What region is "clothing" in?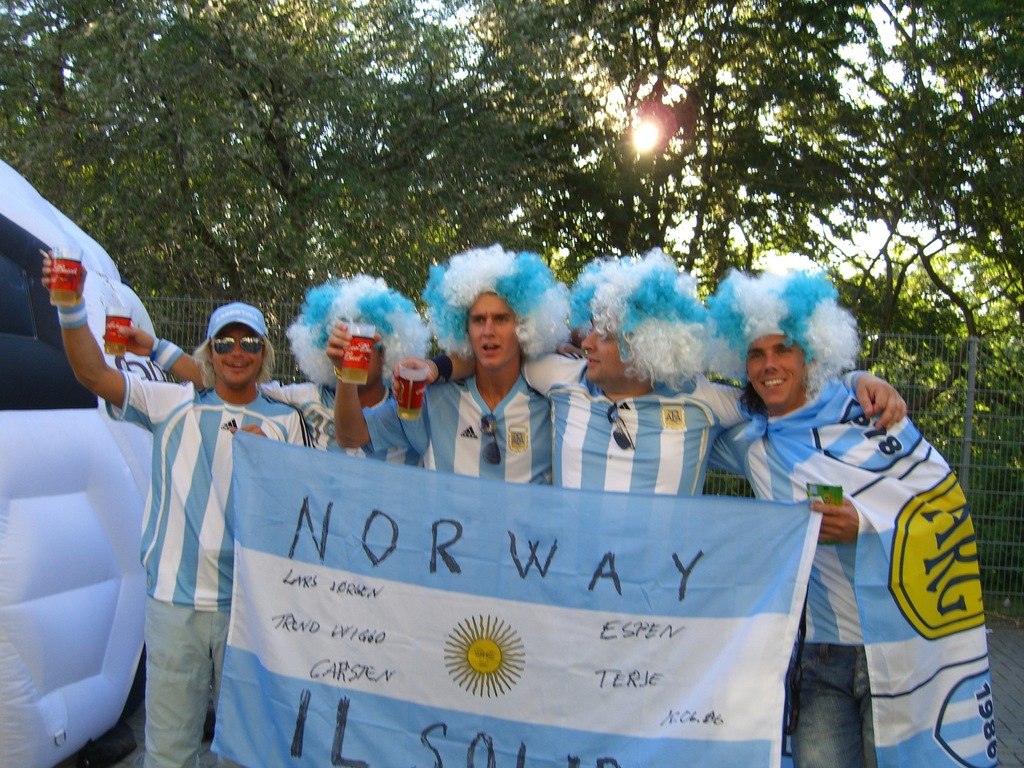
bbox=(703, 381, 968, 767).
